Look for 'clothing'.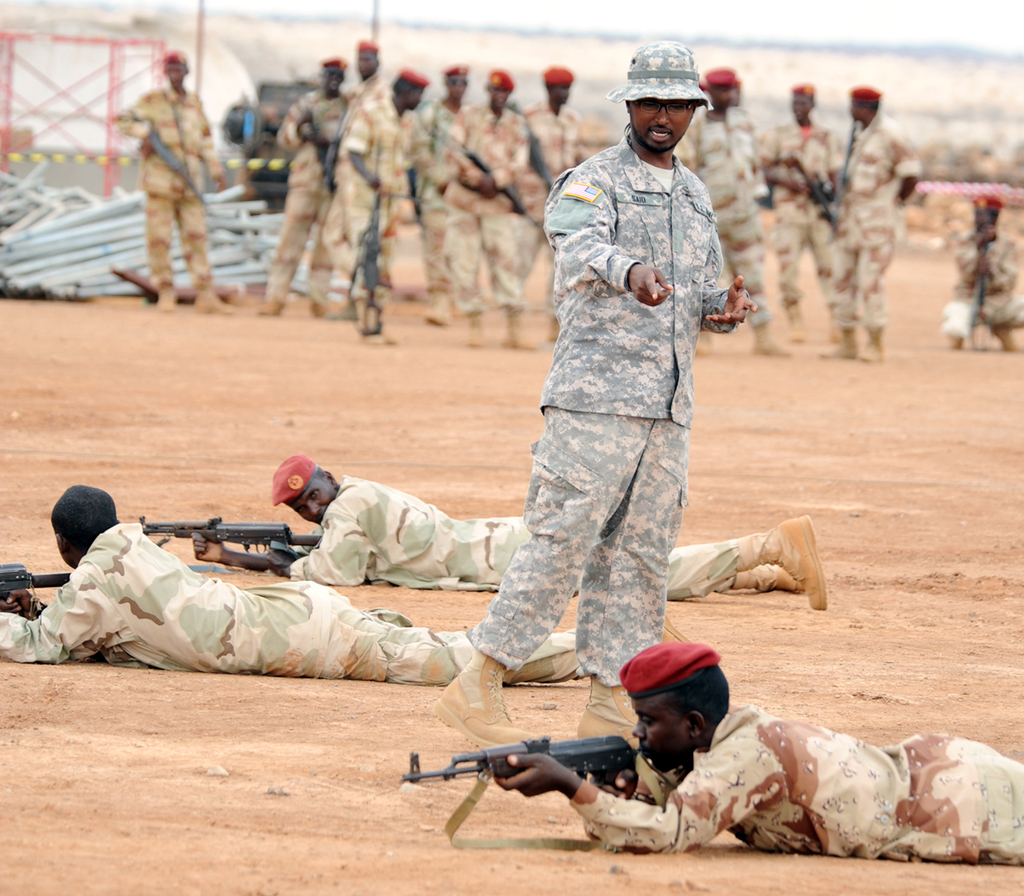
Found: 282 476 742 596.
